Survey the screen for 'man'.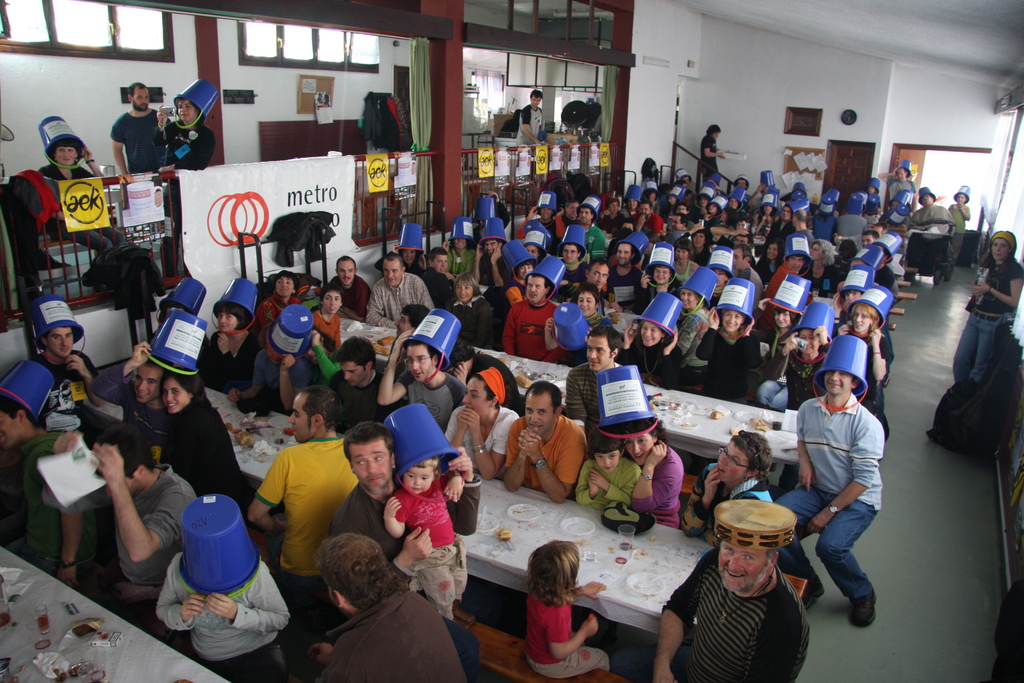
Survey found: 306:532:472:682.
